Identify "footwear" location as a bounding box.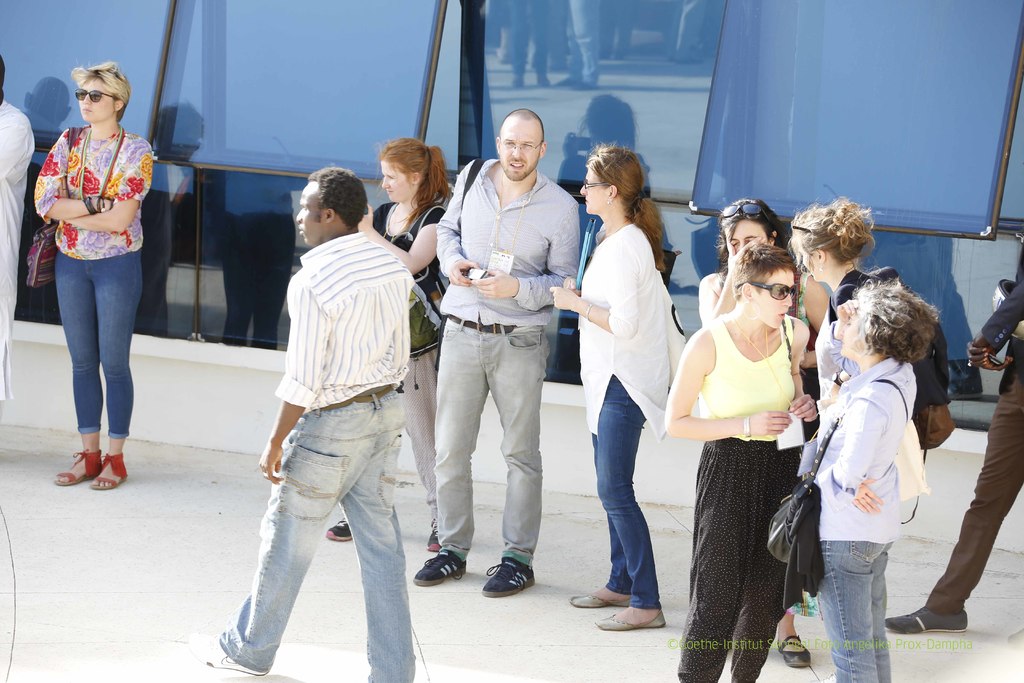
bbox=(428, 529, 443, 553).
